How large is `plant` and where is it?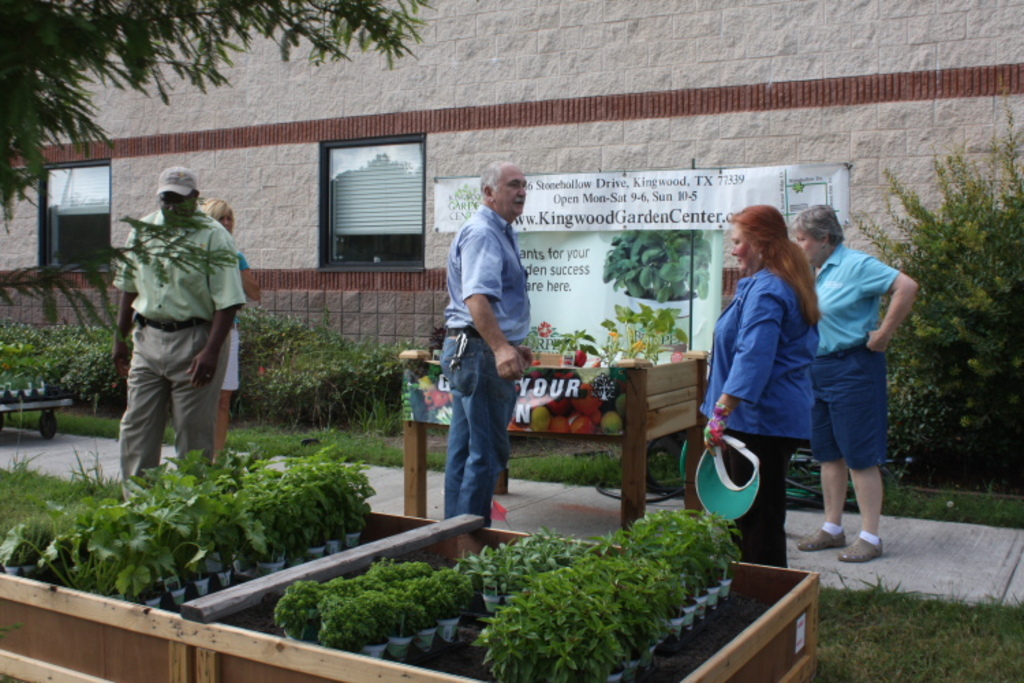
Bounding box: bbox=(422, 430, 449, 470).
